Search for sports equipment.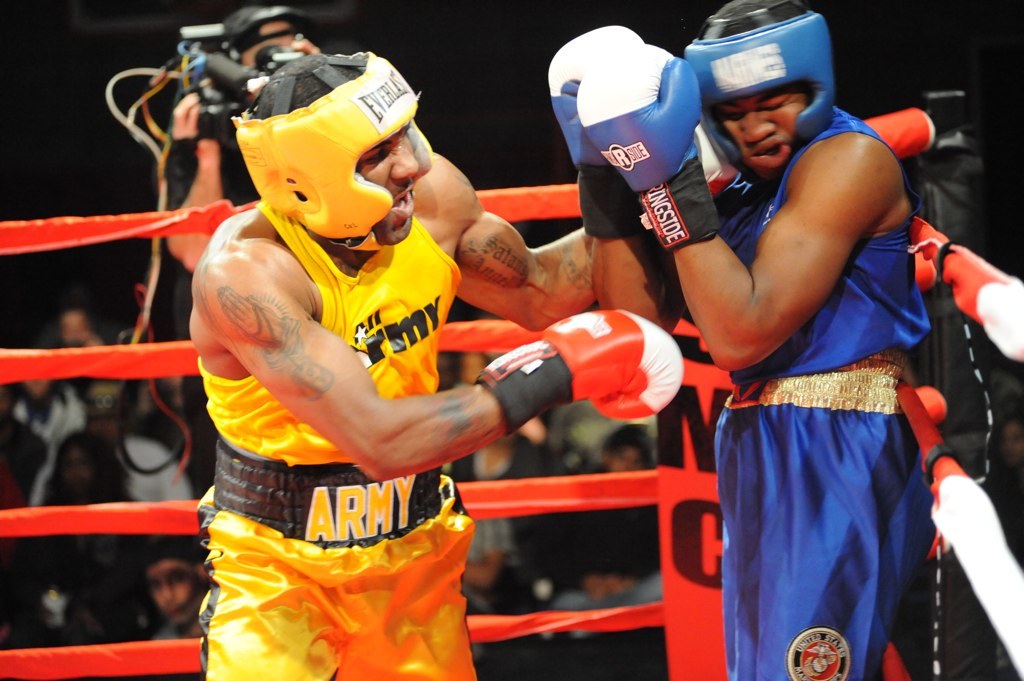
Found at l=233, t=47, r=433, b=247.
